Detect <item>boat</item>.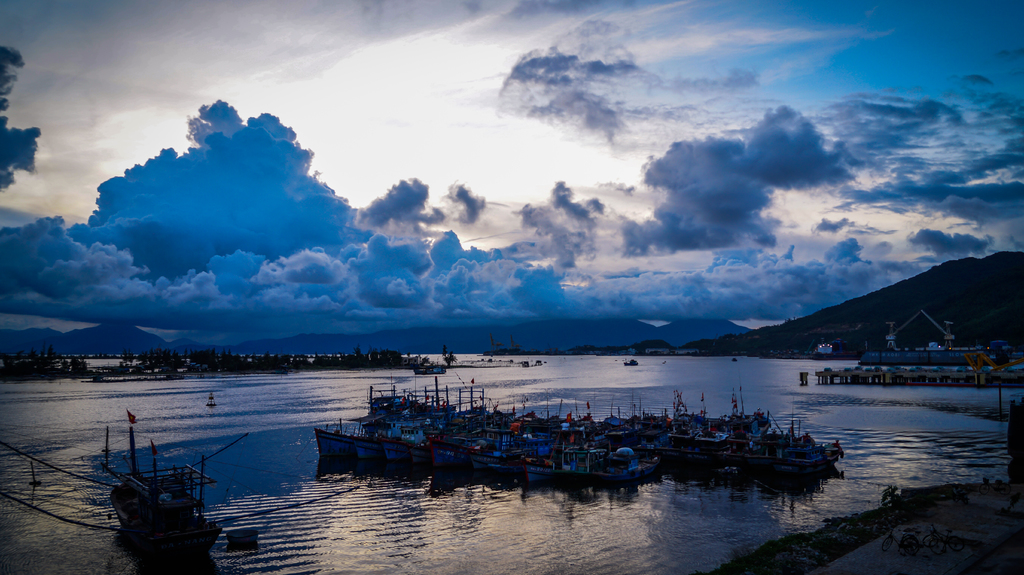
Detected at (767, 442, 835, 481).
